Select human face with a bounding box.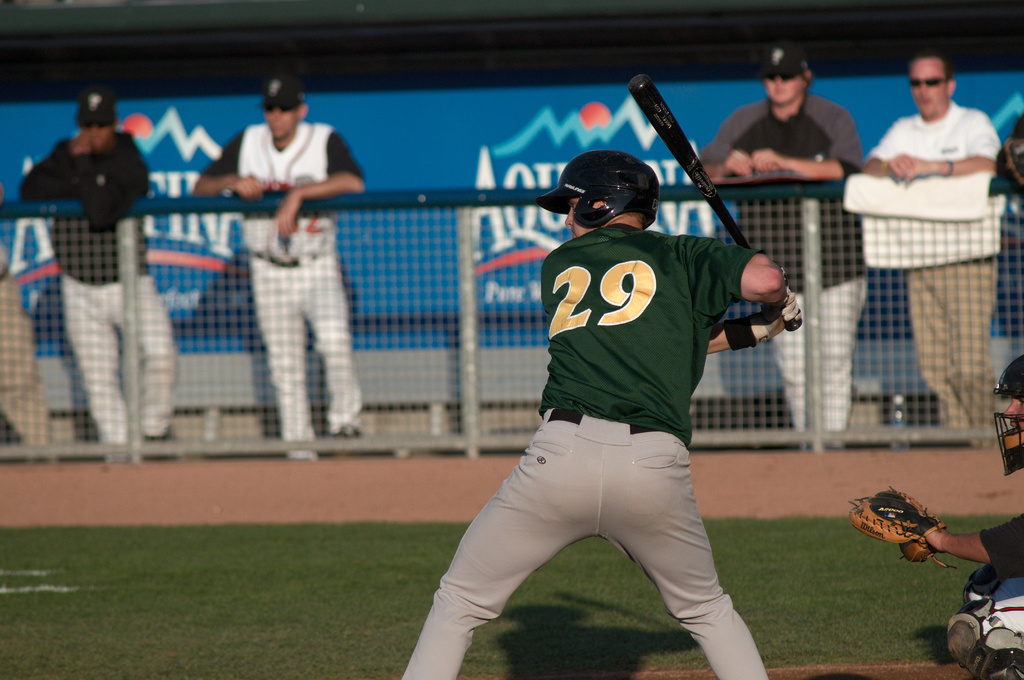
914/55/945/120.
